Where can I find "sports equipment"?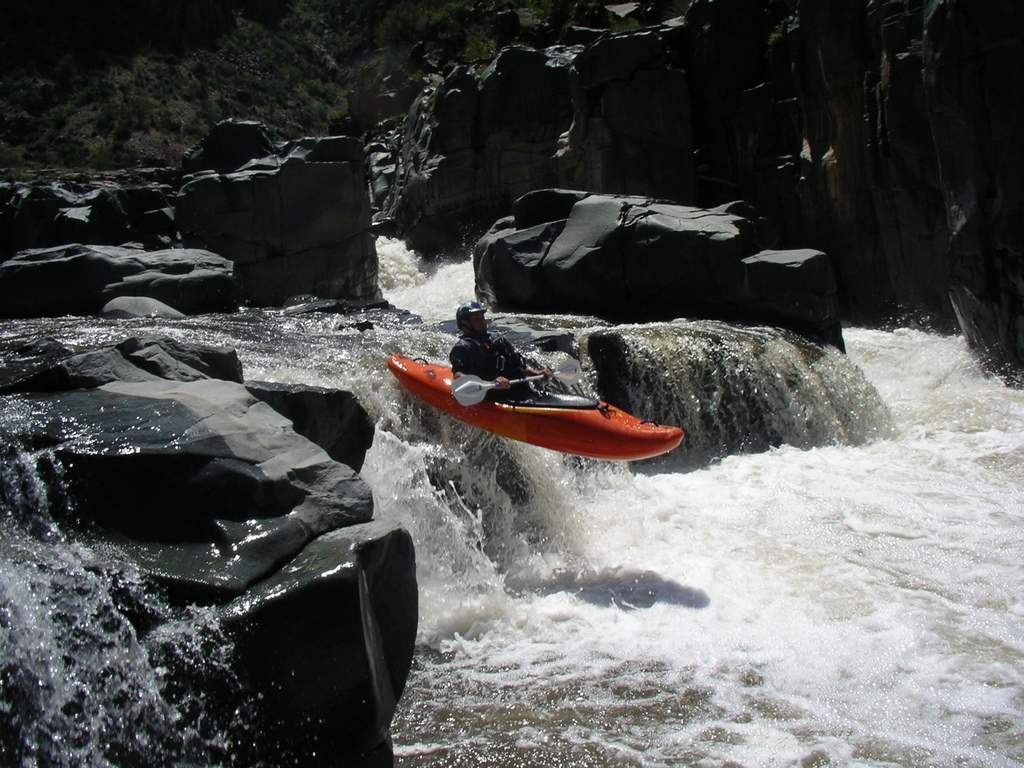
You can find it at [x1=449, y1=297, x2=493, y2=339].
